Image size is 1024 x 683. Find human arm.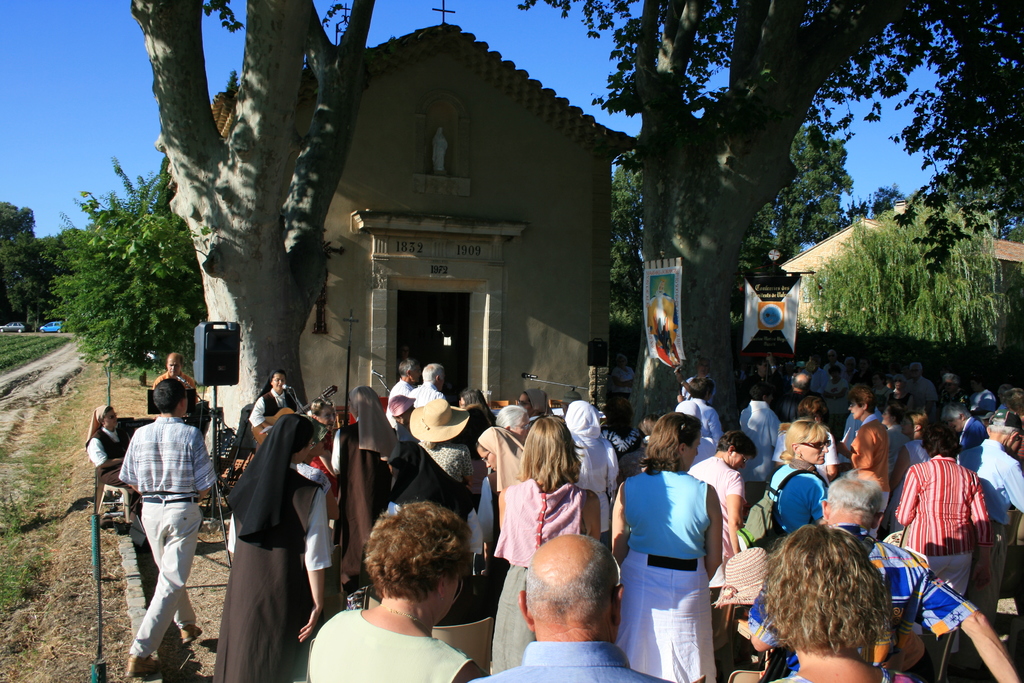
(x1=764, y1=413, x2=789, y2=452).
